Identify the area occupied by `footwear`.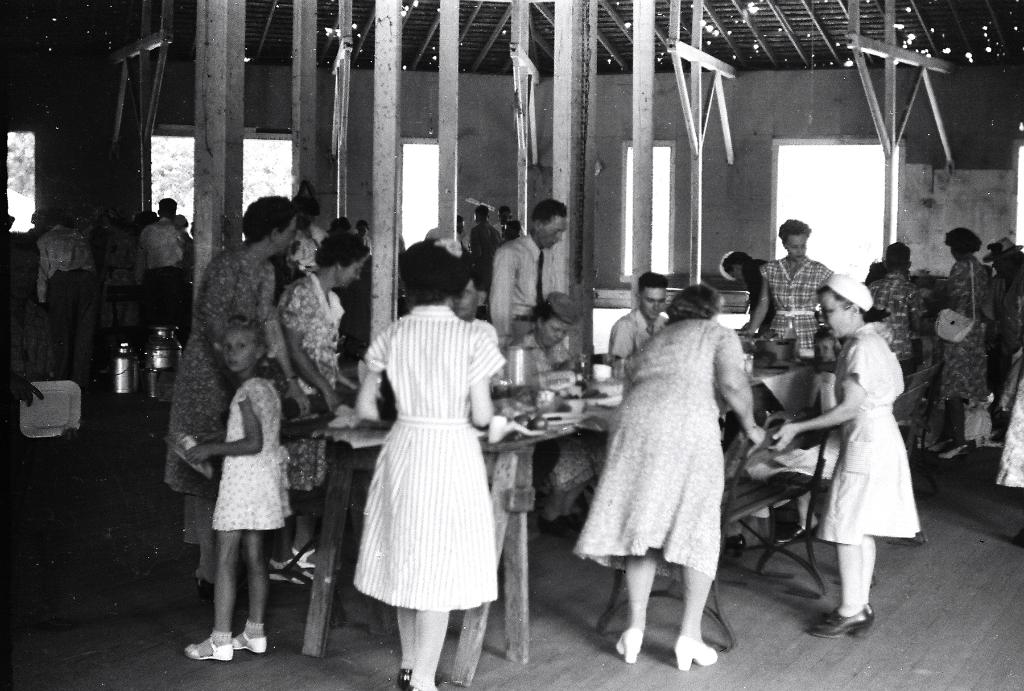
Area: [776,519,820,544].
